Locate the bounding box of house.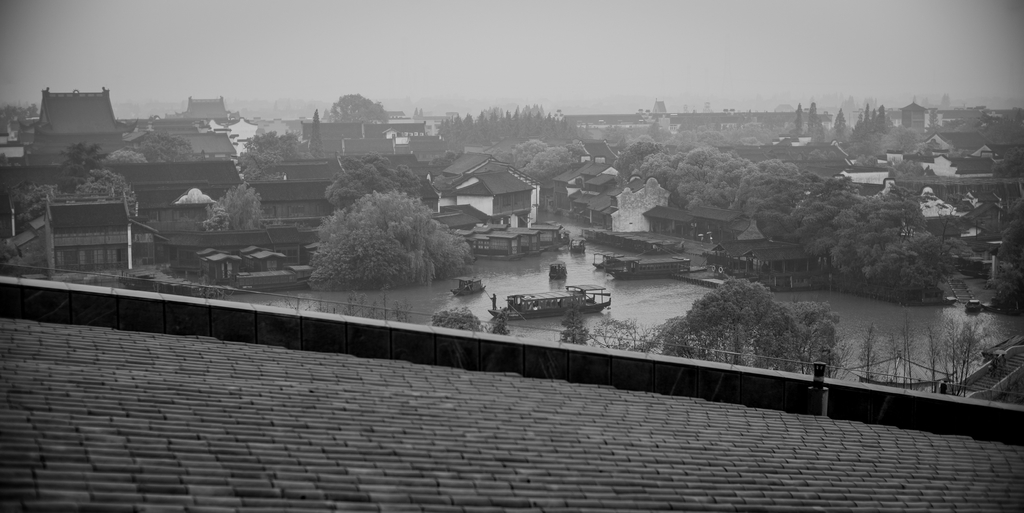
Bounding box: 927 132 949 146.
